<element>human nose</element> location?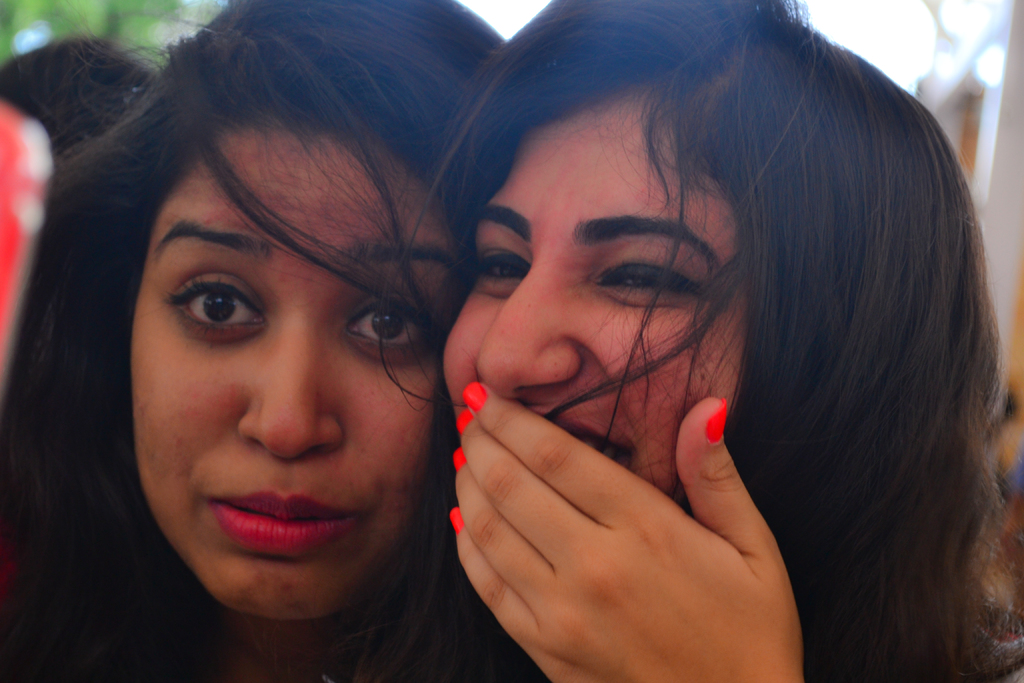
x1=235 y1=304 x2=346 y2=459
